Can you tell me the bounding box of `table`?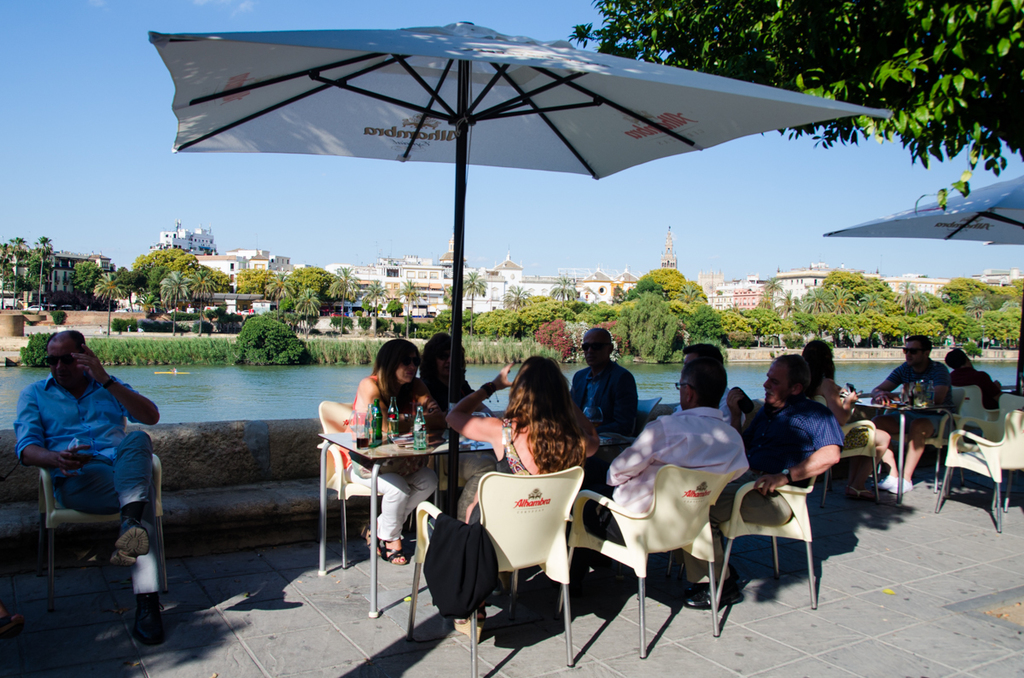
{"x1": 854, "y1": 397, "x2": 955, "y2": 506}.
